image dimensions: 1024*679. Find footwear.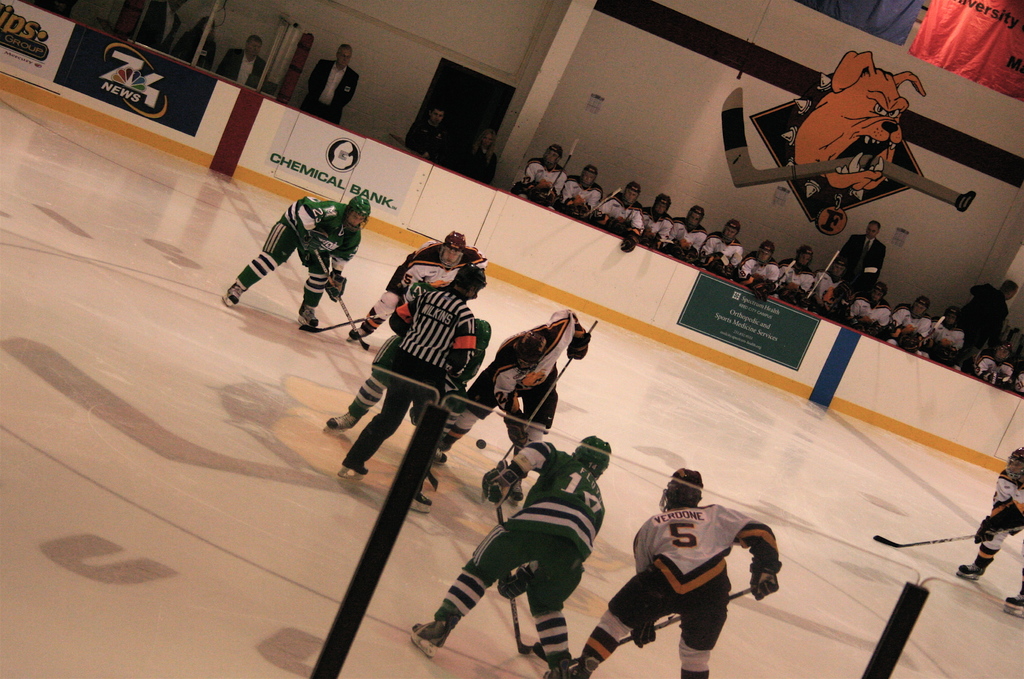
bbox=(327, 409, 368, 432).
